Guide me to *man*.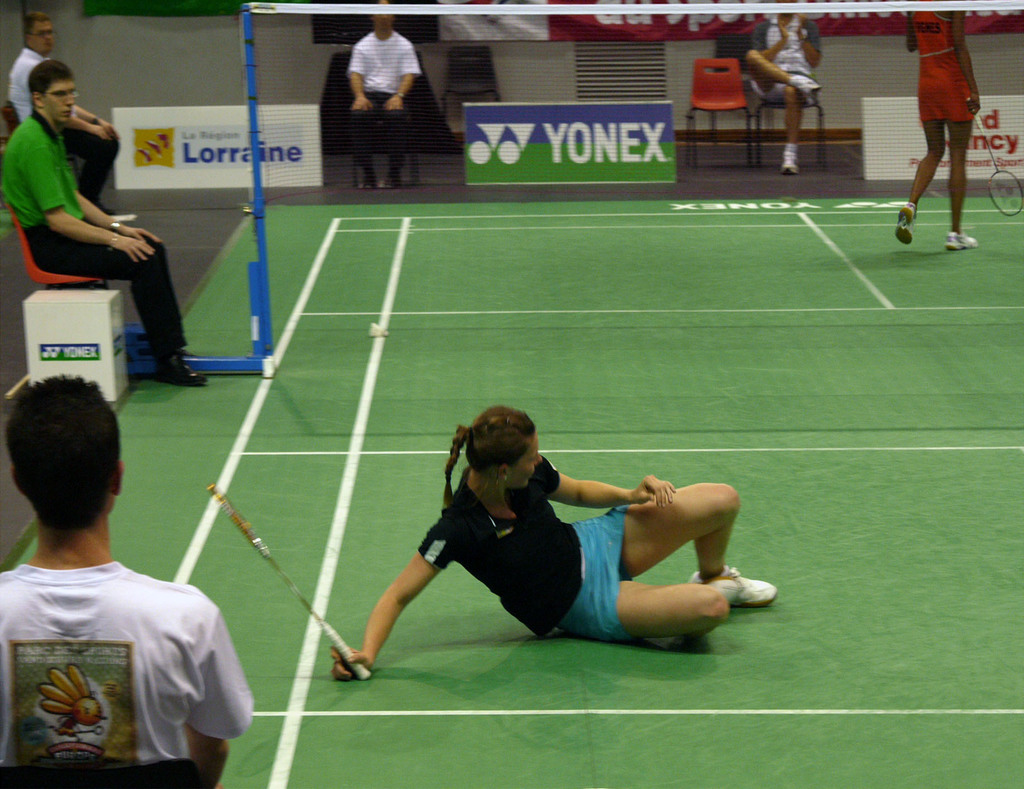
Guidance: pyautogui.locateOnScreen(746, 0, 824, 171).
